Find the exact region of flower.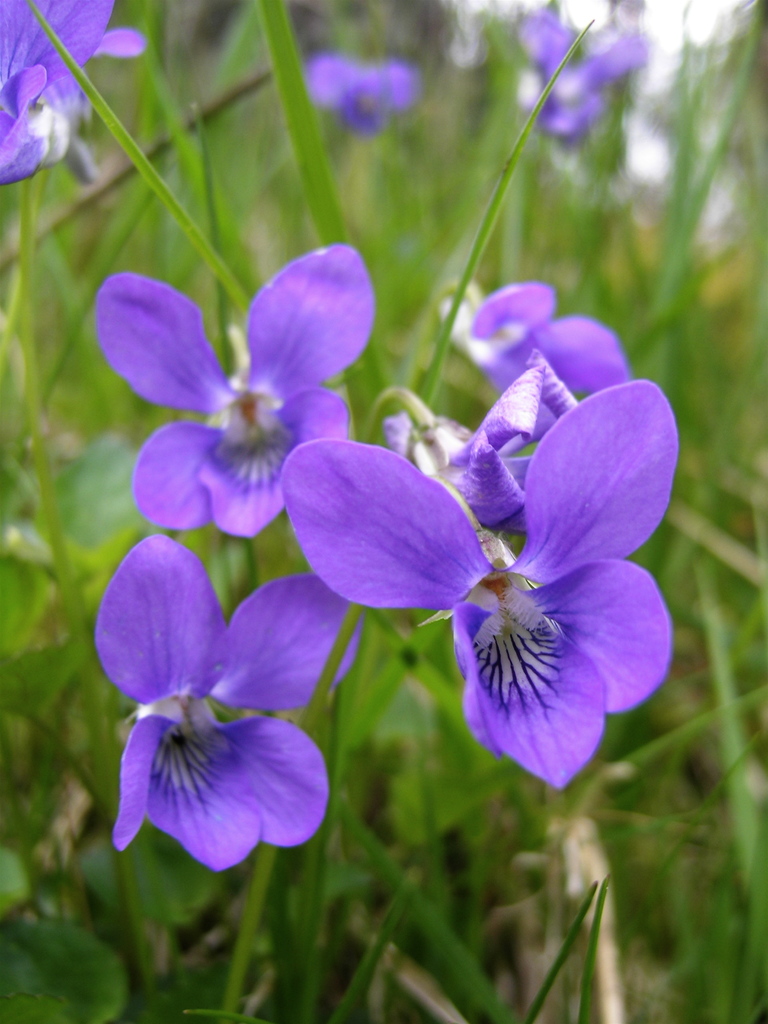
Exact region: 91,532,352,882.
